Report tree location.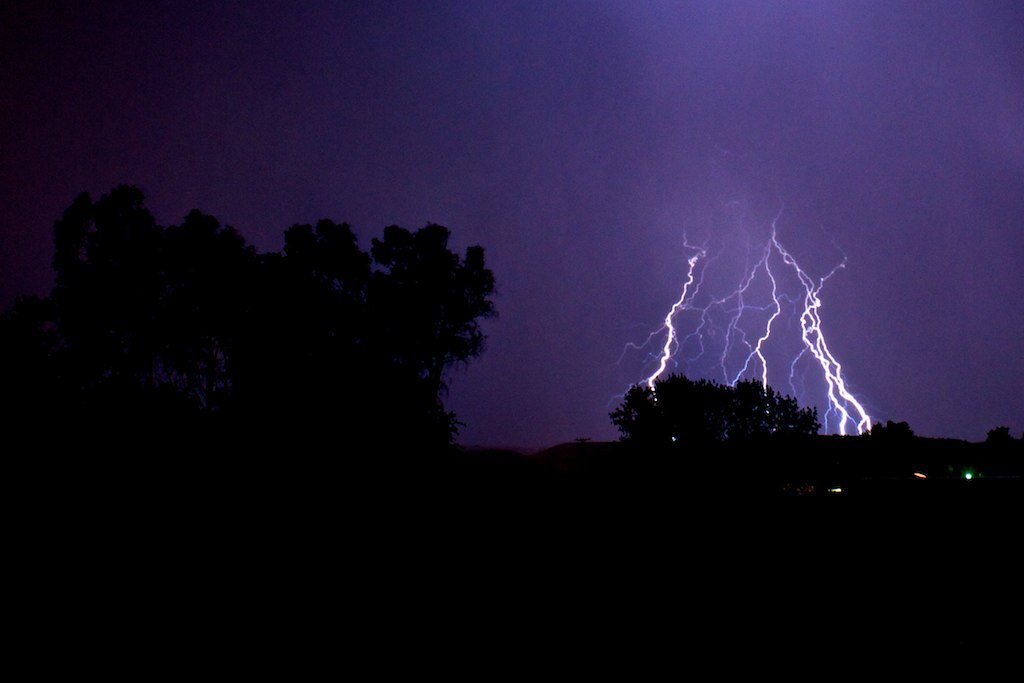
Report: <bbox>849, 405, 930, 474</bbox>.
